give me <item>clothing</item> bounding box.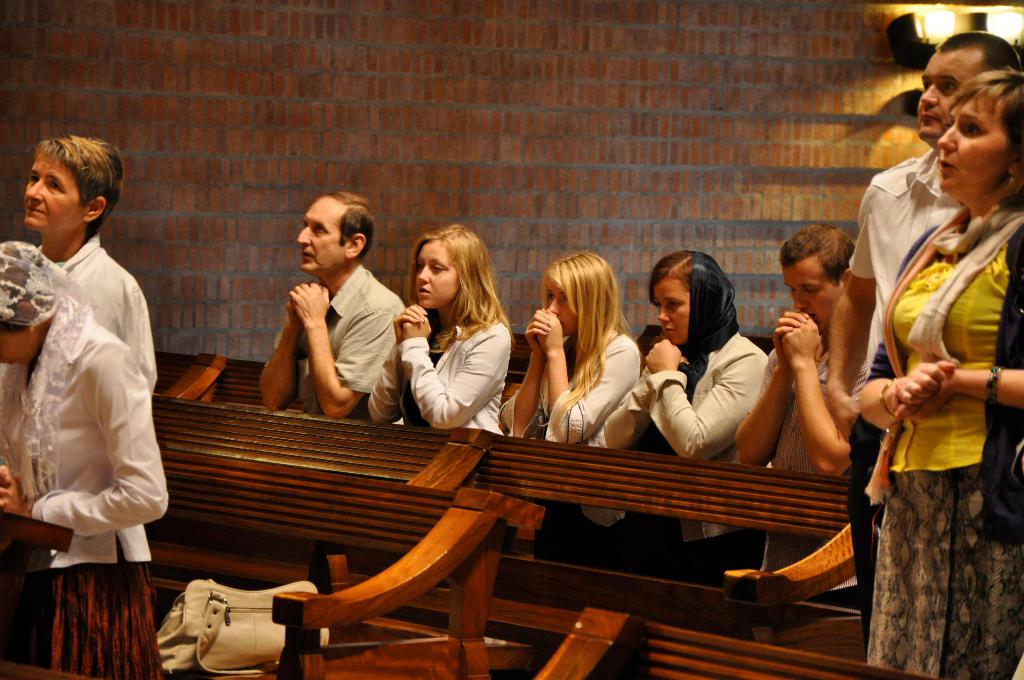
34, 235, 158, 403.
